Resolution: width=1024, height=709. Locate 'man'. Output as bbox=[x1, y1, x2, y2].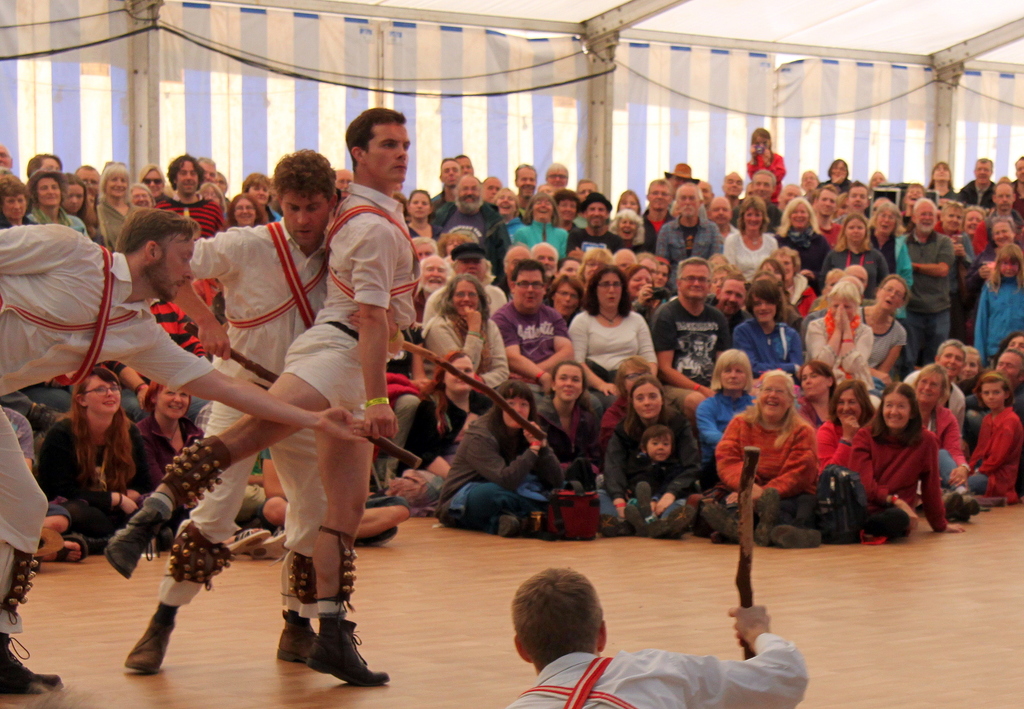
bbox=[488, 259, 604, 415].
